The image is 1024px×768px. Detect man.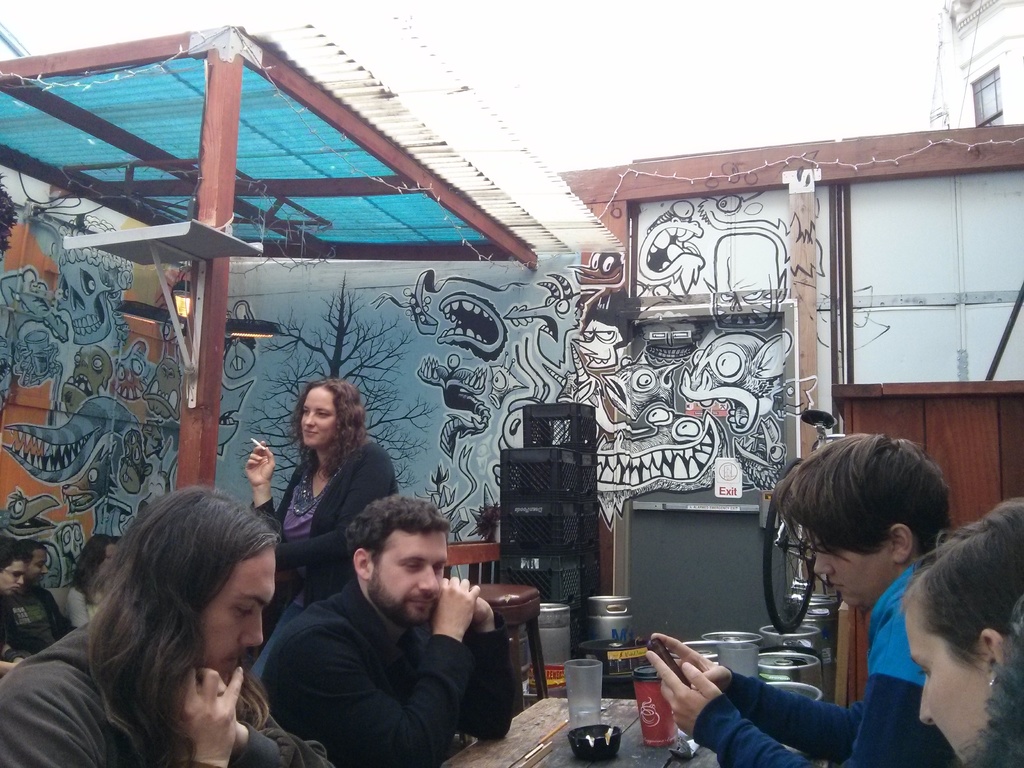
Detection: 5 545 72 644.
